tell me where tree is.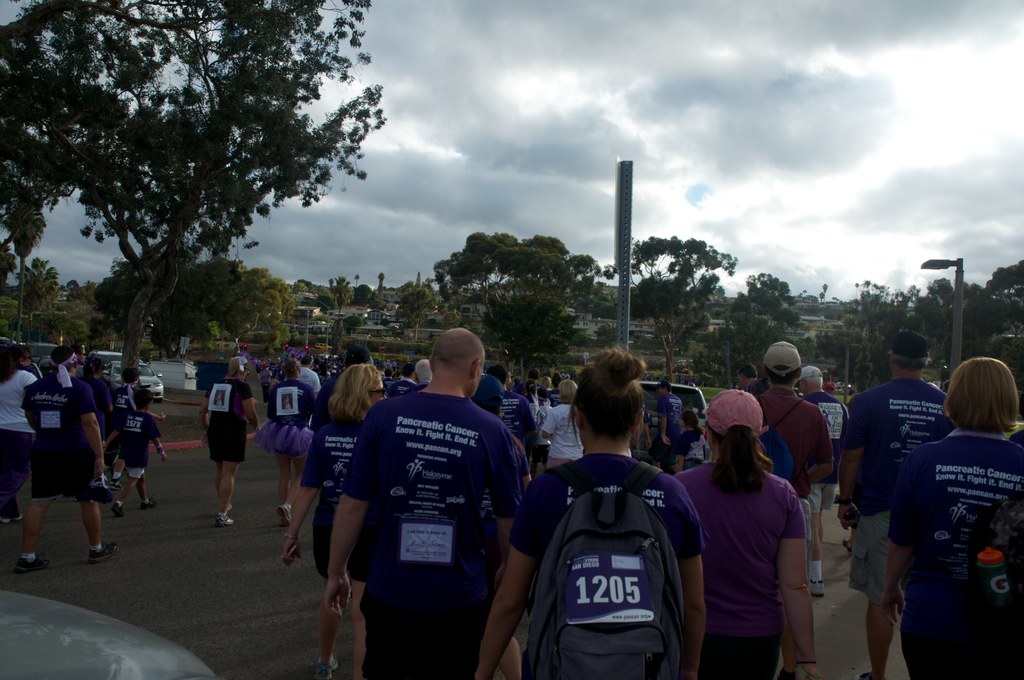
tree is at box(4, 250, 66, 363).
